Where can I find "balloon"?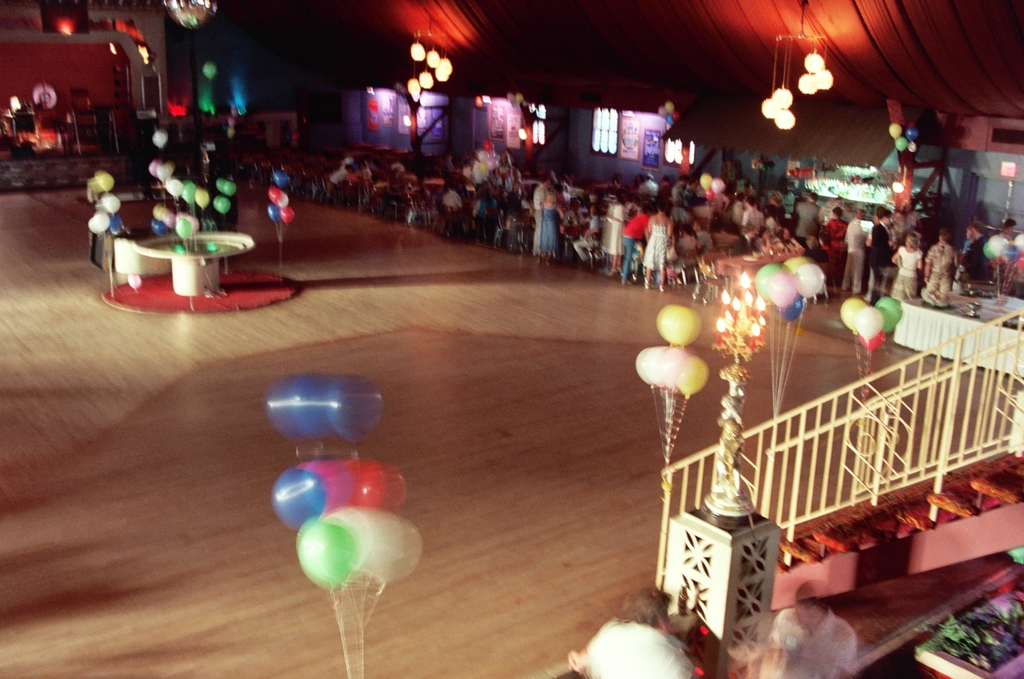
You can find it at select_region(150, 217, 166, 238).
